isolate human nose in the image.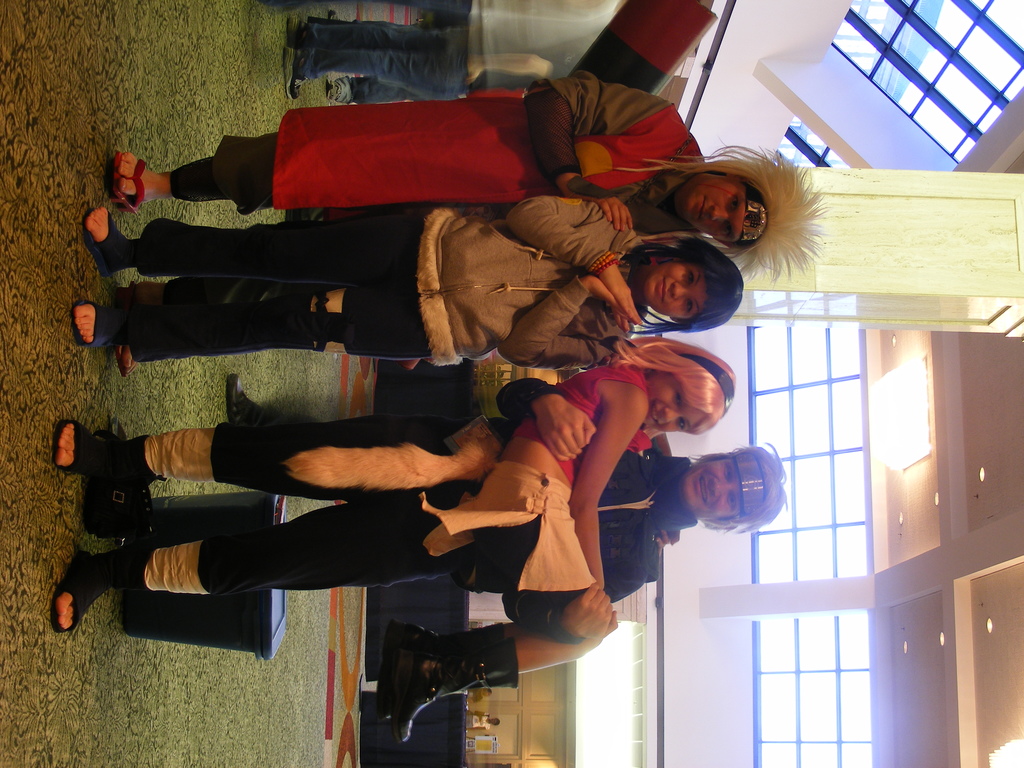
Isolated region: crop(710, 206, 726, 222).
